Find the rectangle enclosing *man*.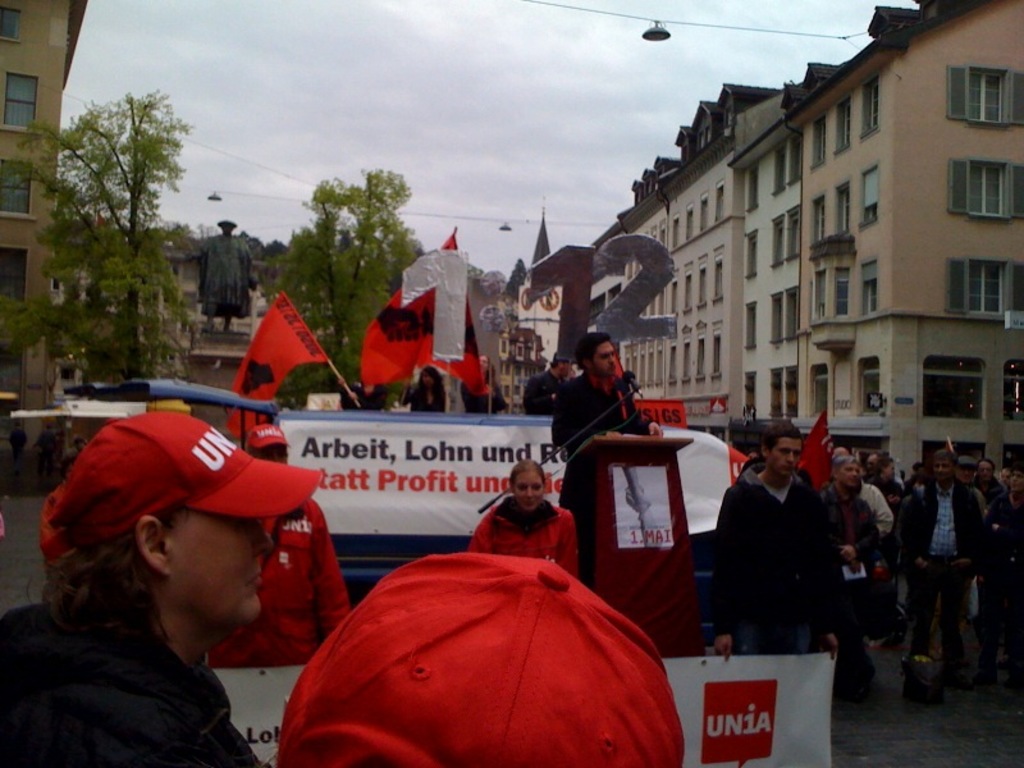
pyautogui.locateOnScreen(991, 458, 1023, 666).
